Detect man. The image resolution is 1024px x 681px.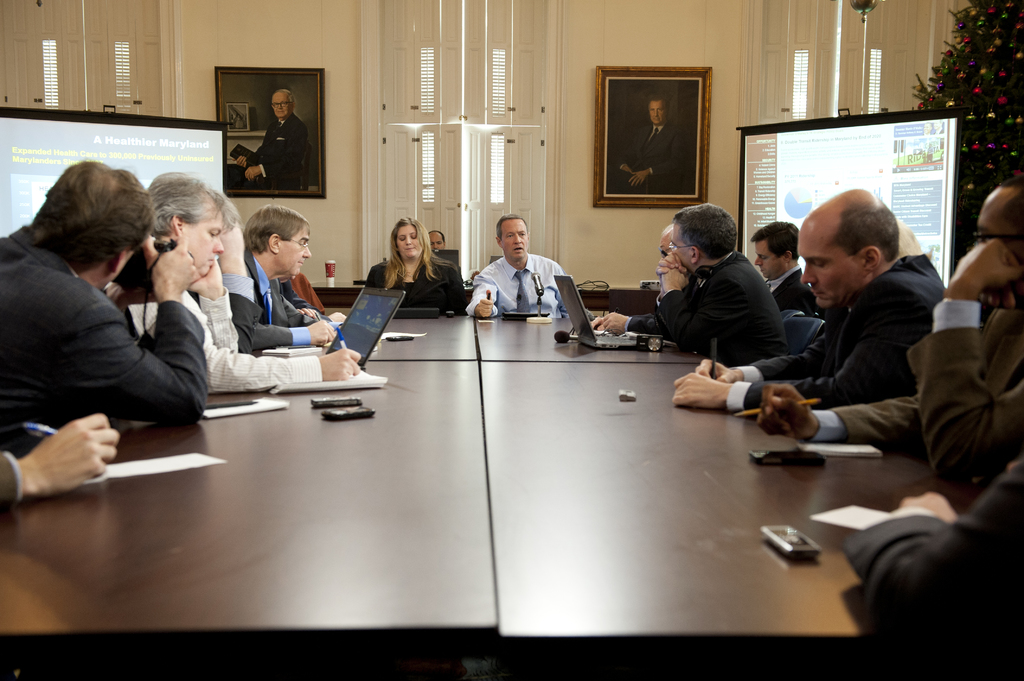
bbox=(588, 221, 694, 352).
